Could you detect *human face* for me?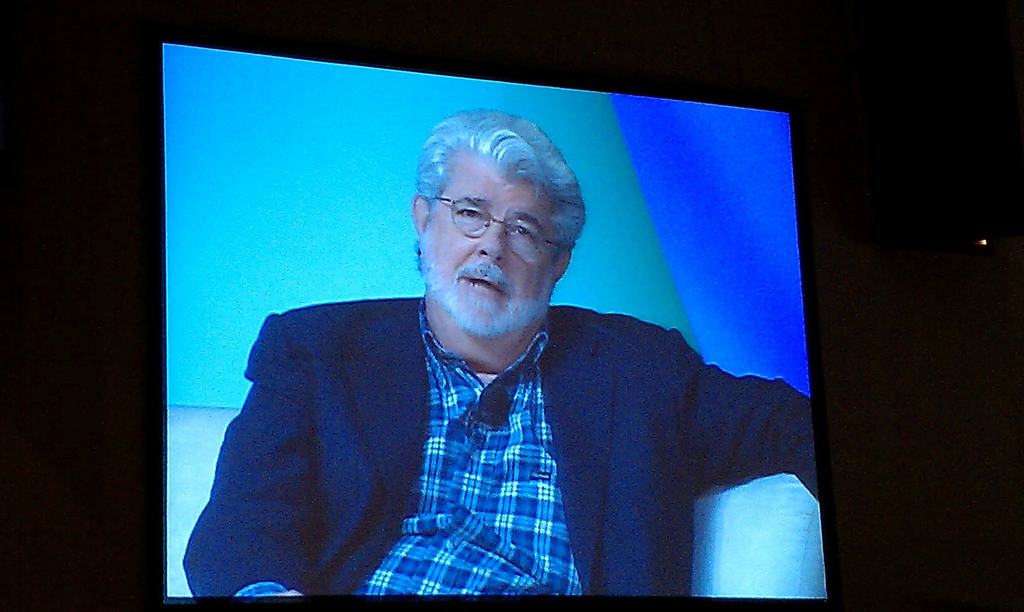
Detection result: <box>420,154,563,341</box>.
